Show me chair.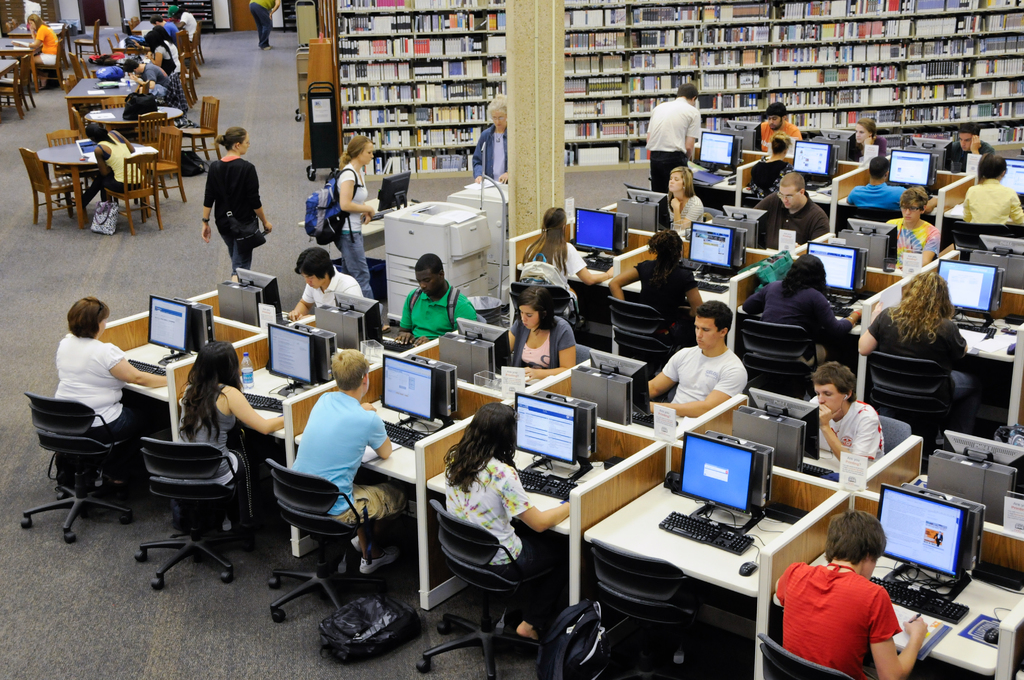
chair is here: crop(136, 111, 172, 177).
